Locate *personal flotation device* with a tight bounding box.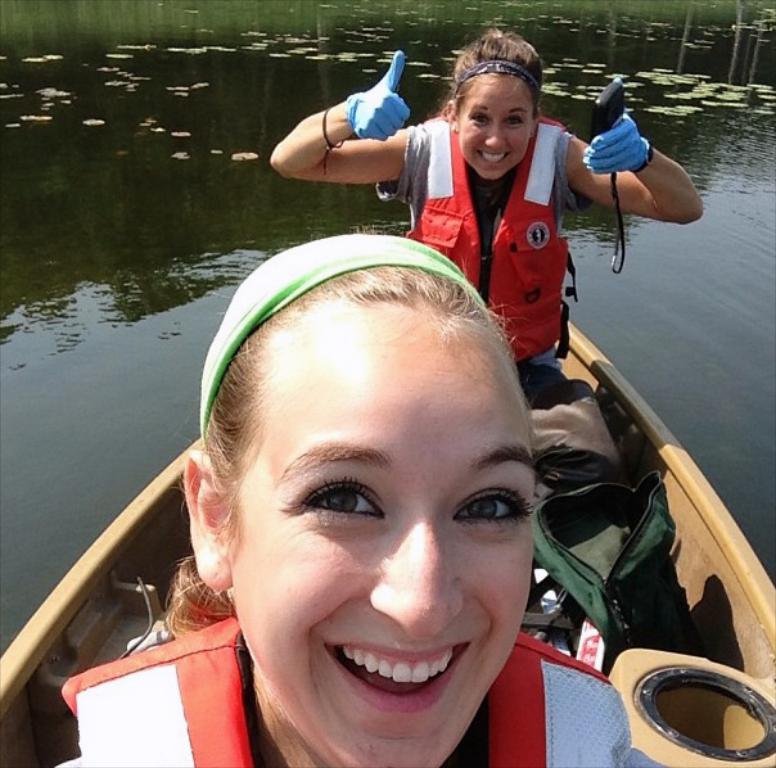
{"left": 57, "top": 609, "right": 632, "bottom": 767}.
